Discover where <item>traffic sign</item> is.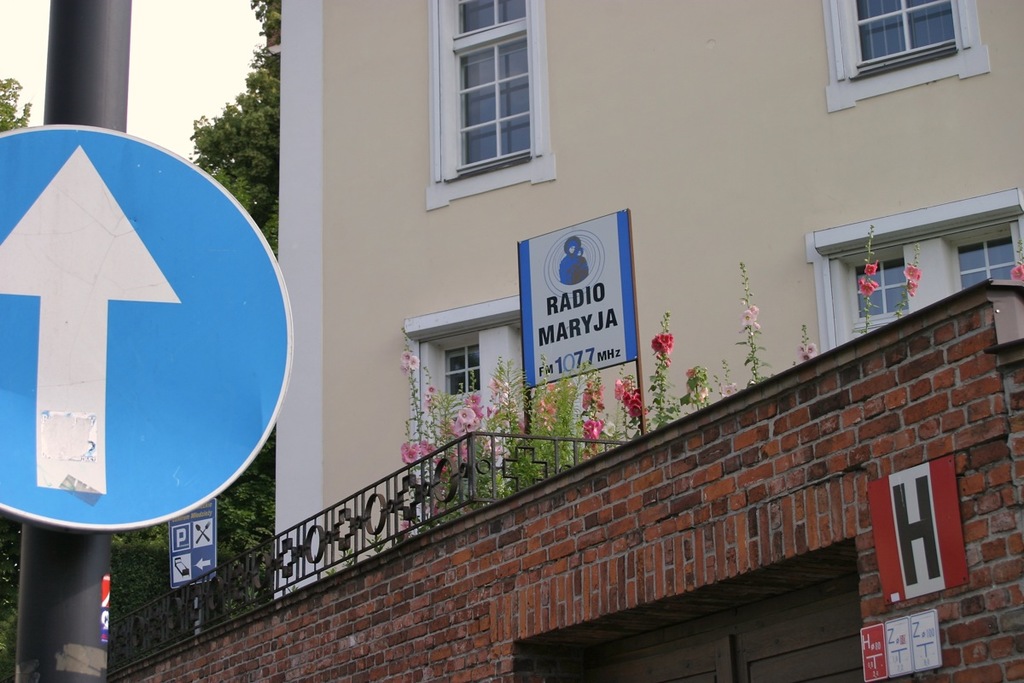
Discovered at <region>866, 453, 963, 600</region>.
